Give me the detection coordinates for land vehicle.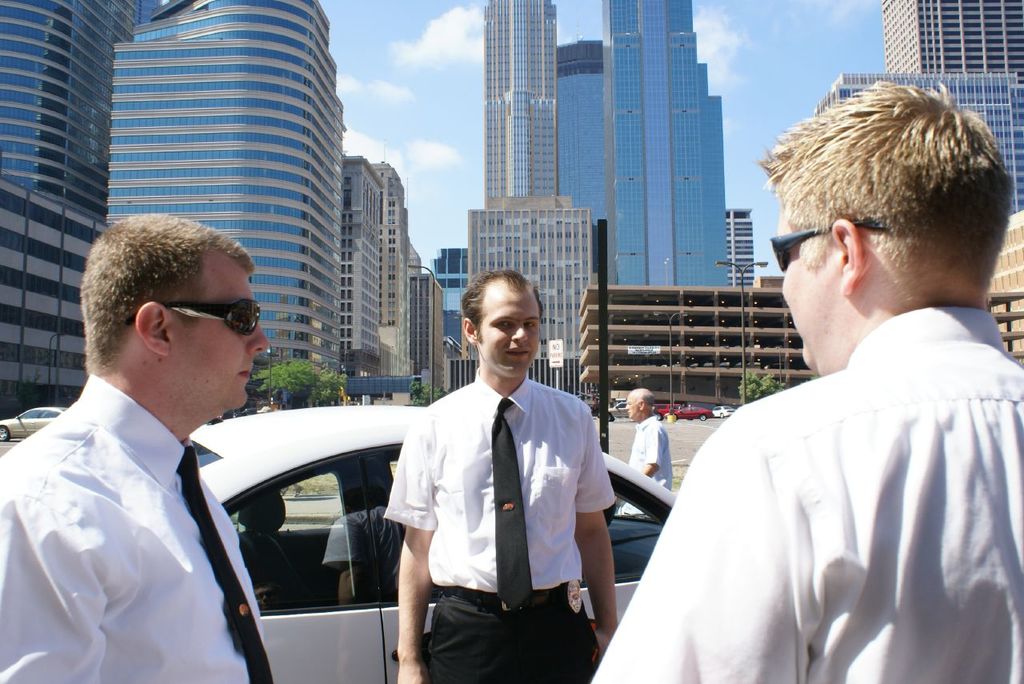
[left=673, top=407, right=706, bottom=411].
